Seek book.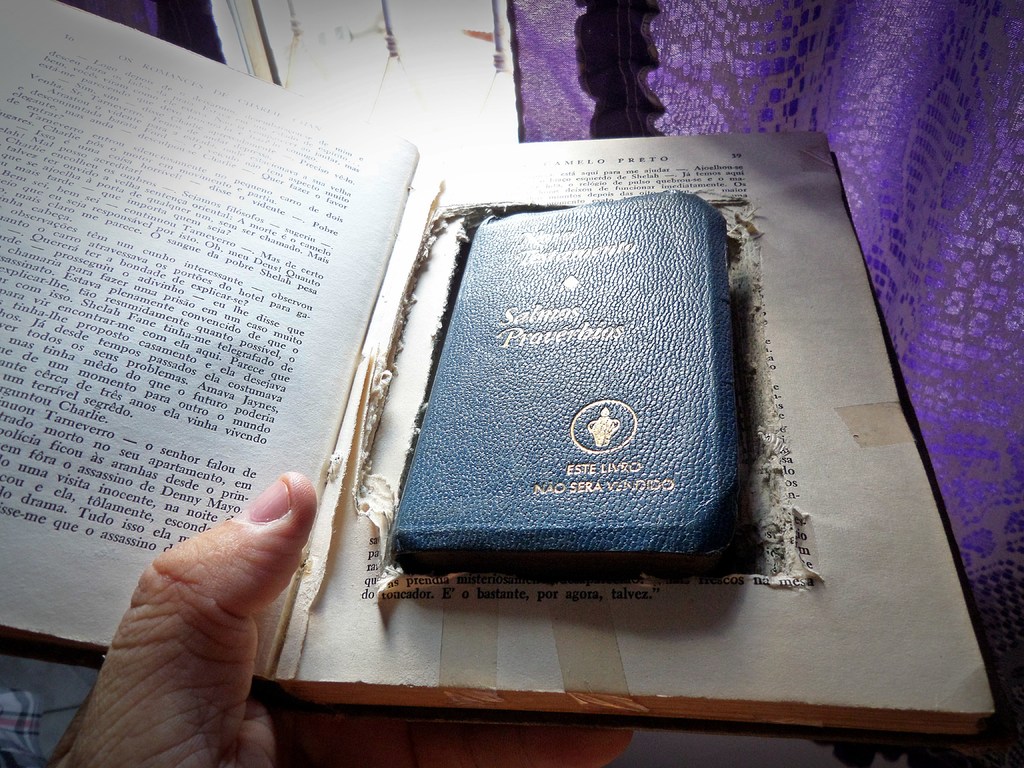
358:198:794:592.
